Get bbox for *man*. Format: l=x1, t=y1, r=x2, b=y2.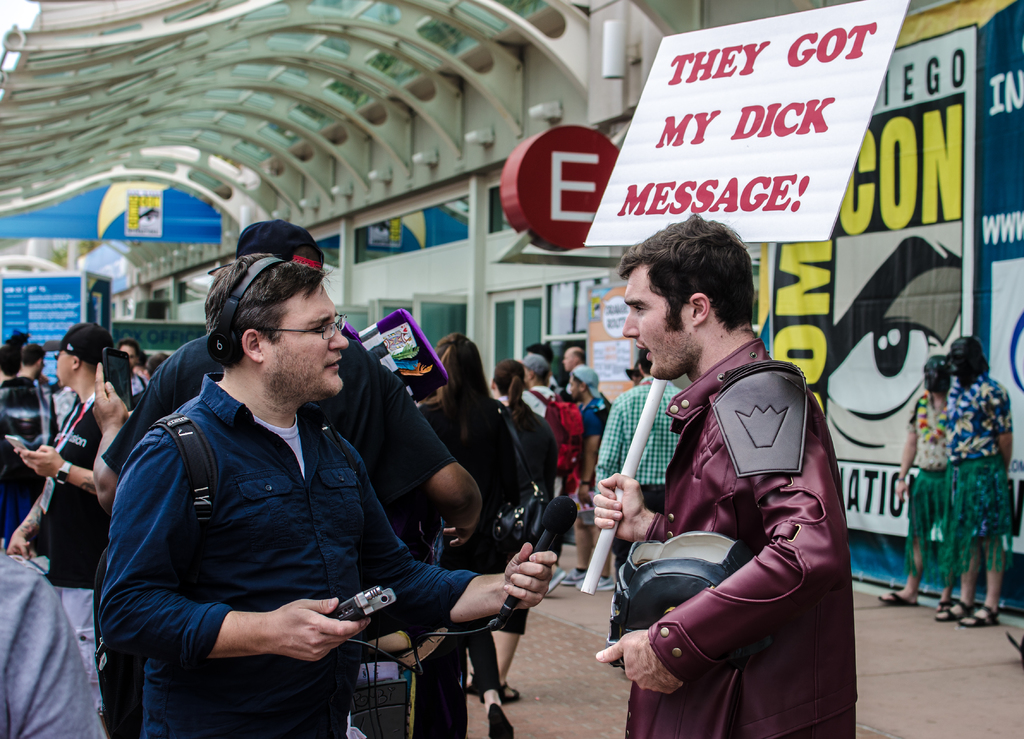
l=505, t=337, r=573, b=509.
